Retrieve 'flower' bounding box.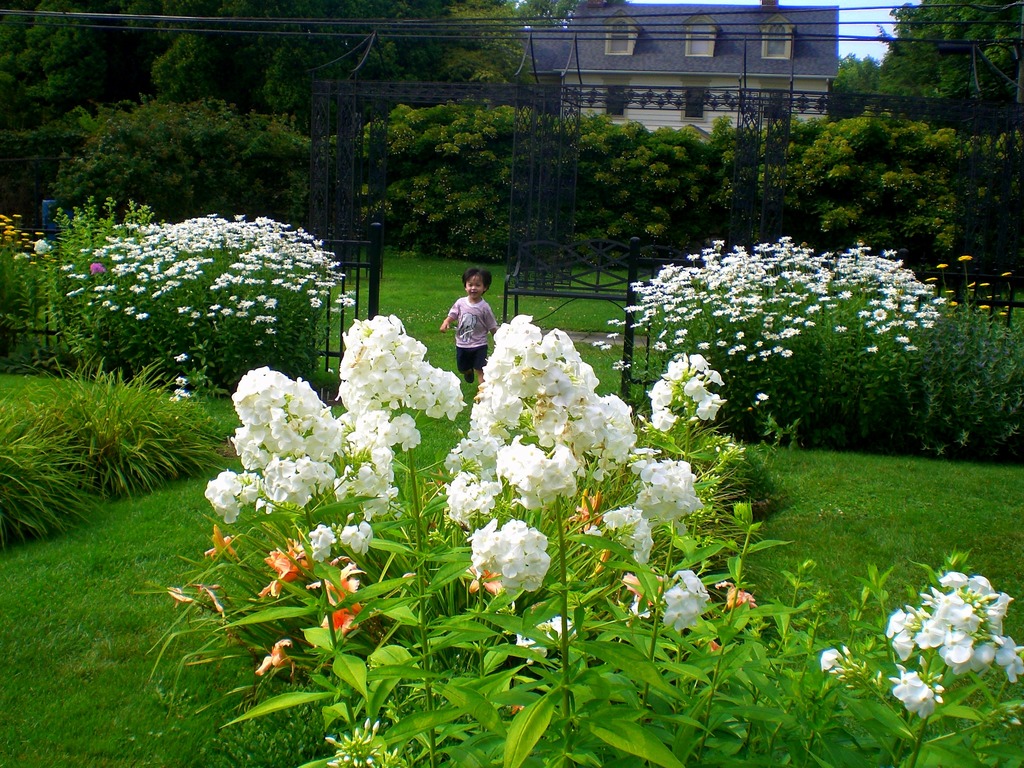
Bounding box: left=932, top=259, right=950, bottom=273.
